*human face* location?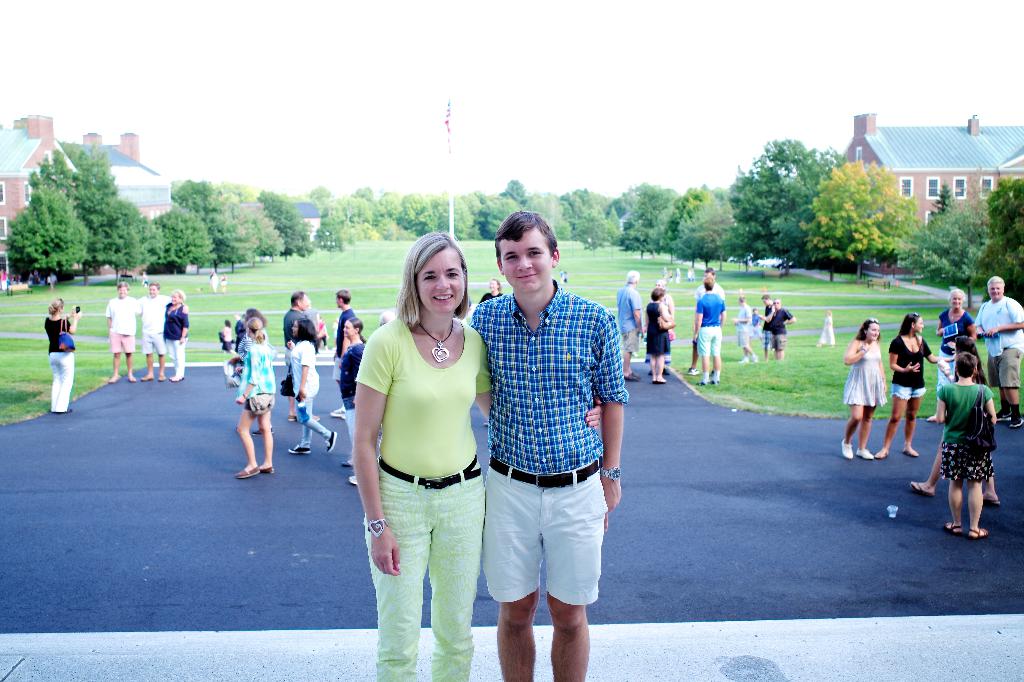
991, 281, 1003, 296
